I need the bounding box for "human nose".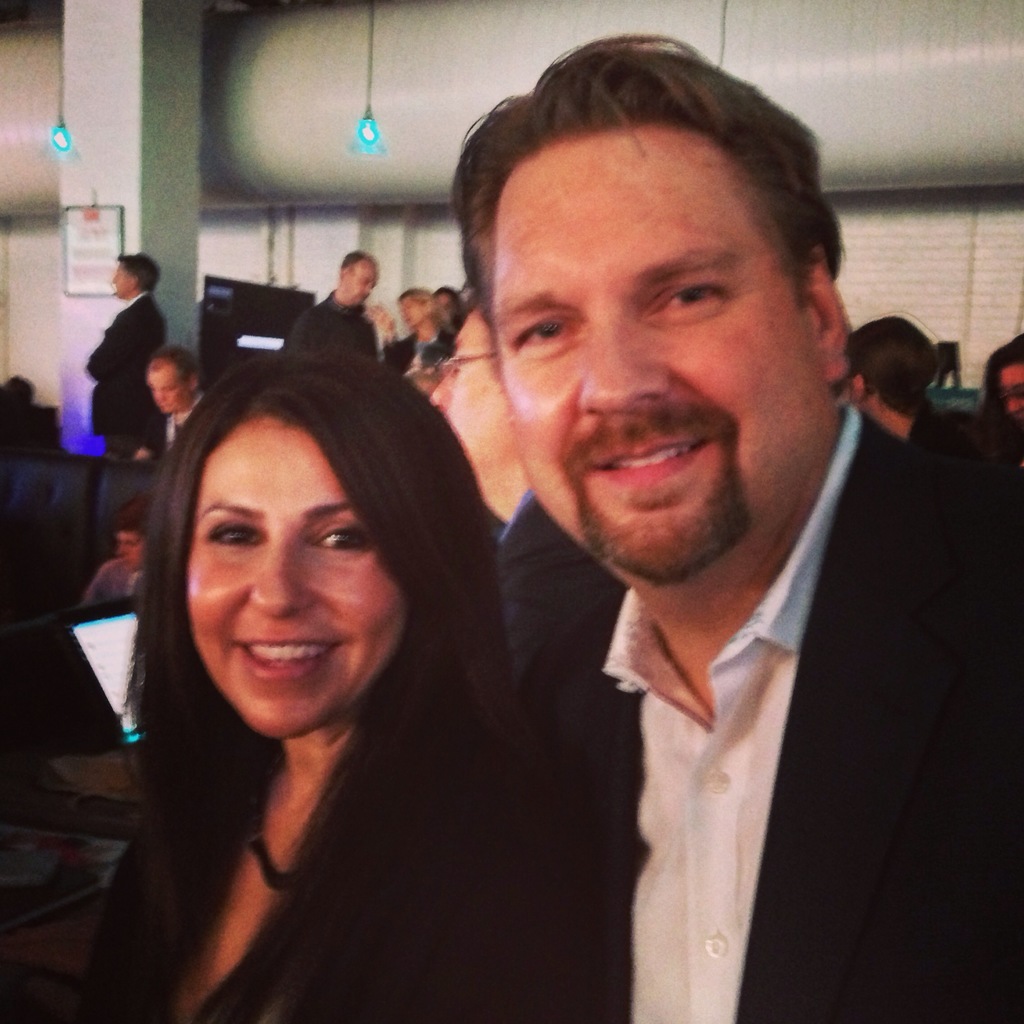
Here it is: [left=364, top=286, right=374, bottom=300].
